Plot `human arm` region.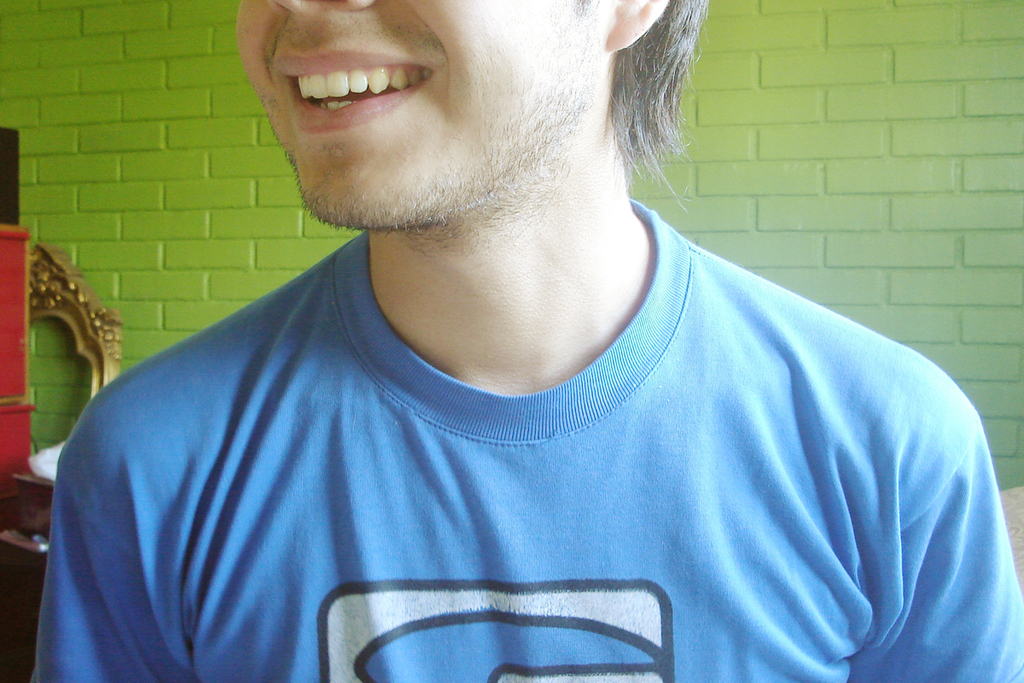
Plotted at bbox=[850, 417, 1023, 682].
